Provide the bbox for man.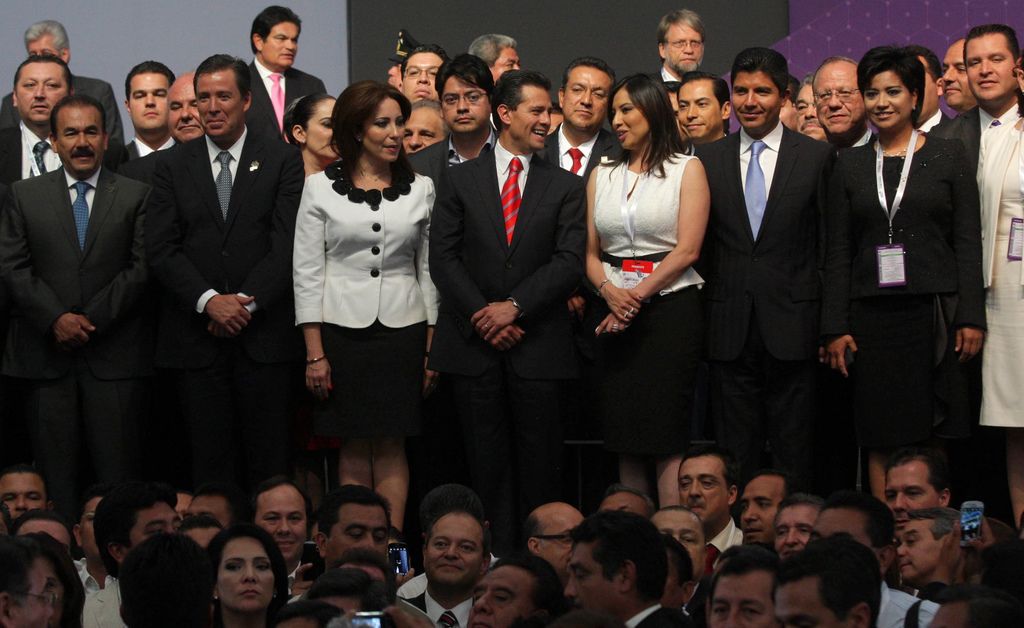
region(932, 11, 1023, 472).
